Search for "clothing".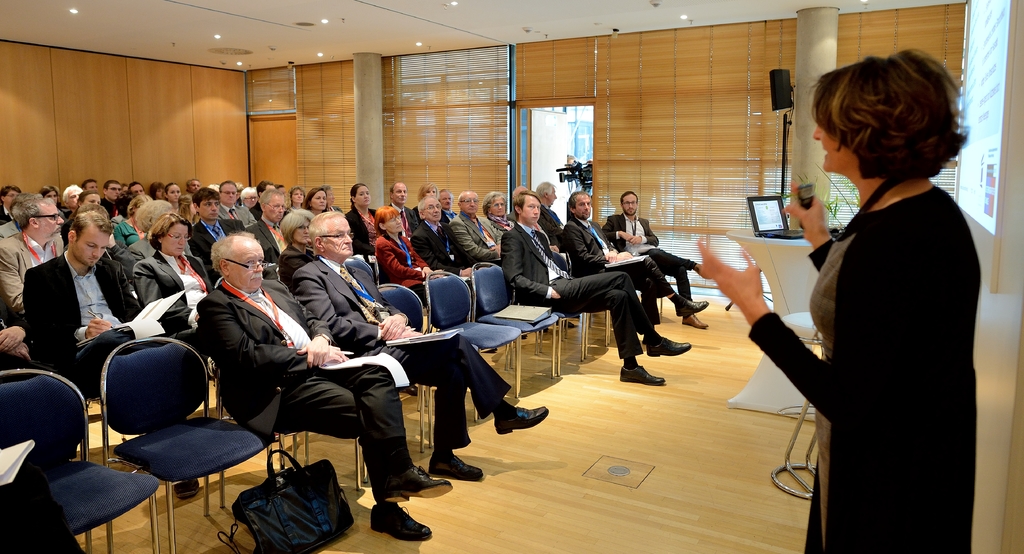
Found at [773,106,988,549].
